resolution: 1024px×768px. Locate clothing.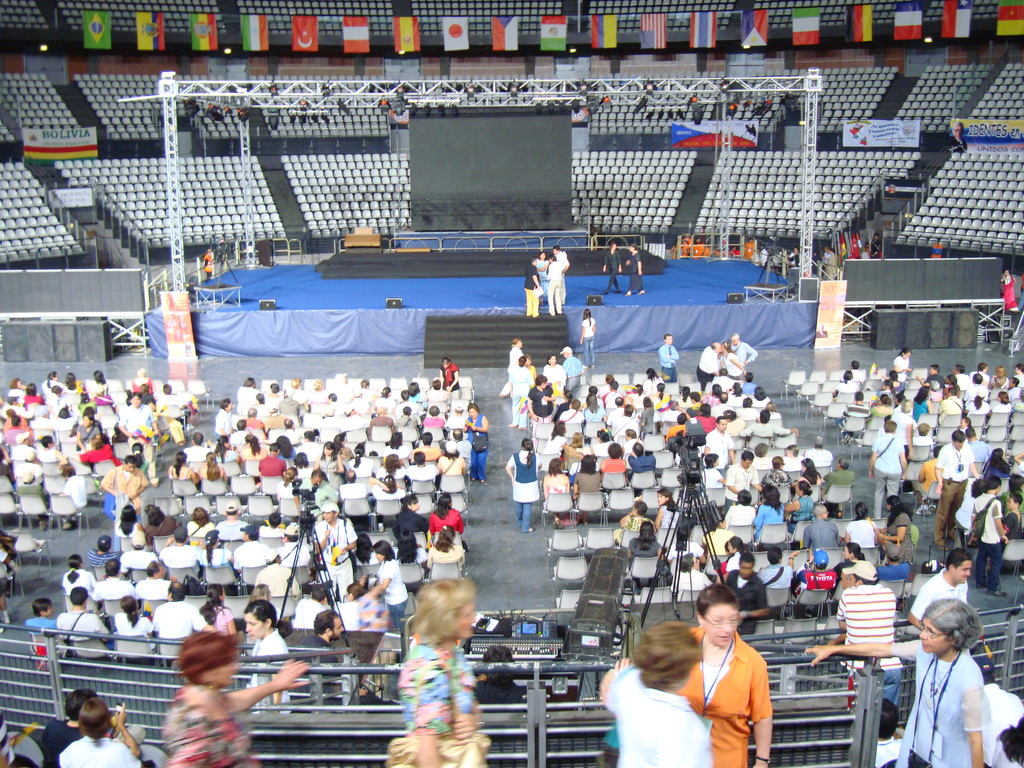
207/518/248/540.
